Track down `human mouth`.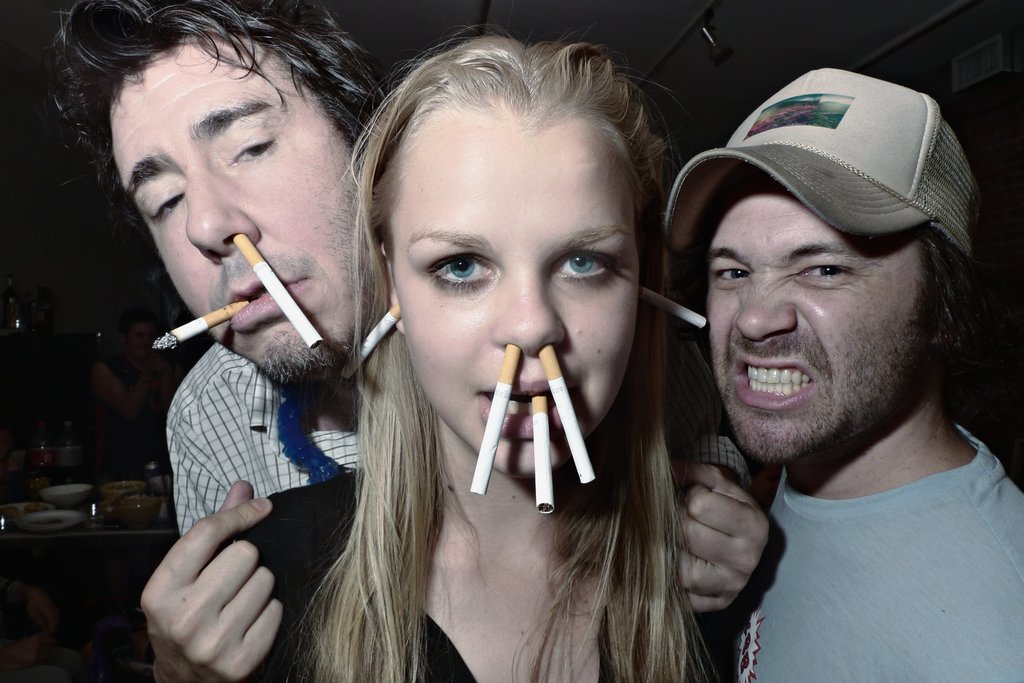
Tracked to (477,378,577,439).
